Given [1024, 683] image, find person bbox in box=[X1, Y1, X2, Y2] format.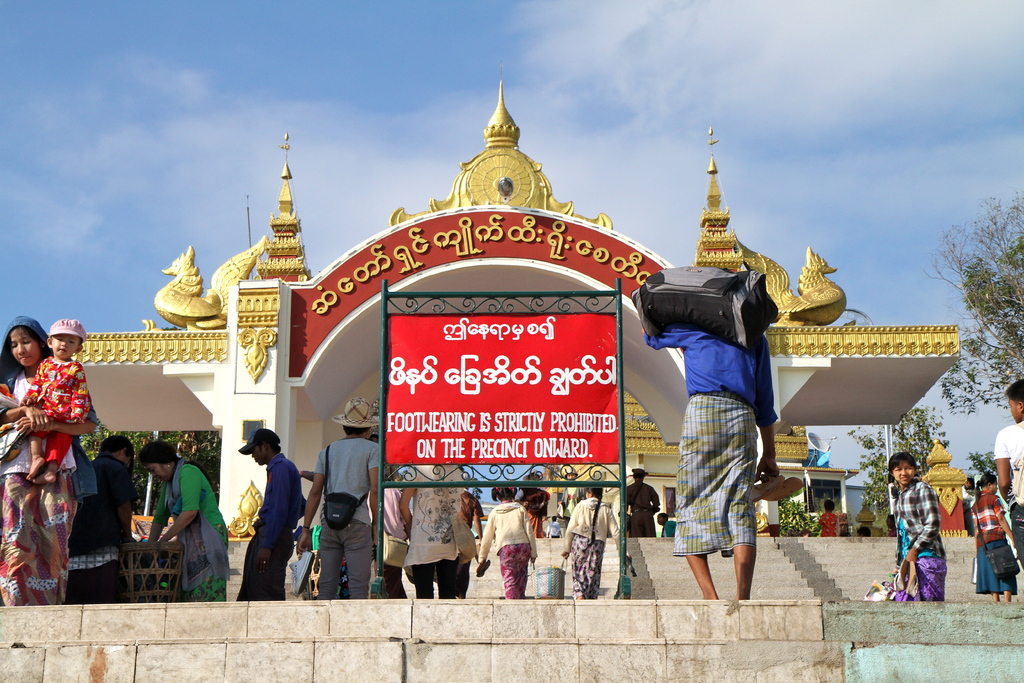
box=[621, 464, 657, 539].
